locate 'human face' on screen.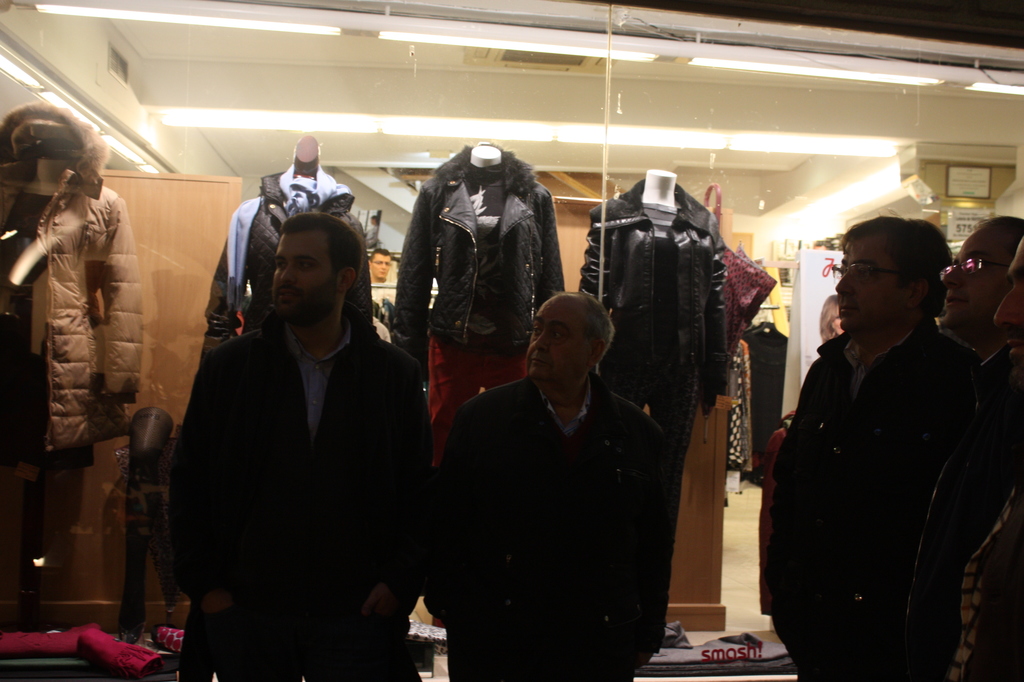
On screen at pyautogui.locateOnScreen(249, 220, 357, 321).
